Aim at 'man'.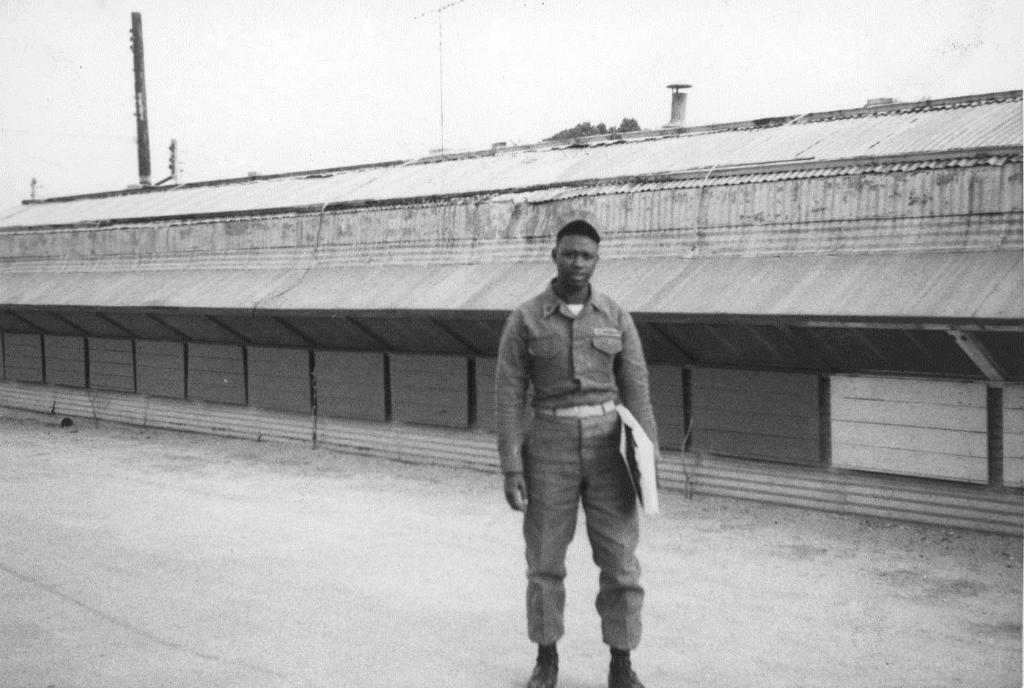
Aimed at crop(490, 222, 666, 687).
